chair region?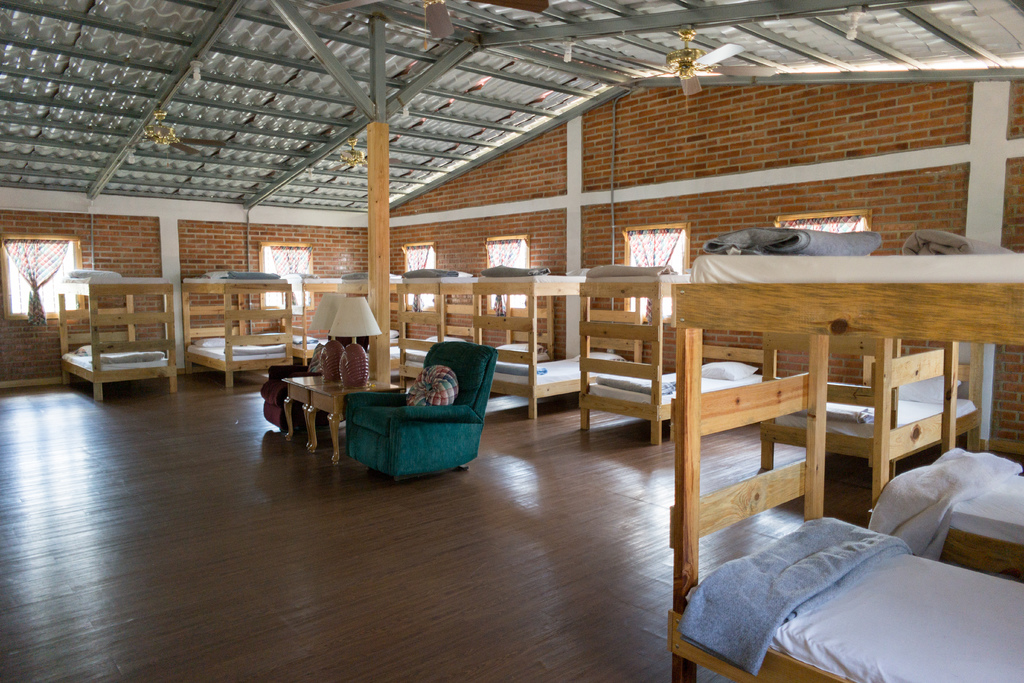
{"x1": 260, "y1": 336, "x2": 375, "y2": 431}
